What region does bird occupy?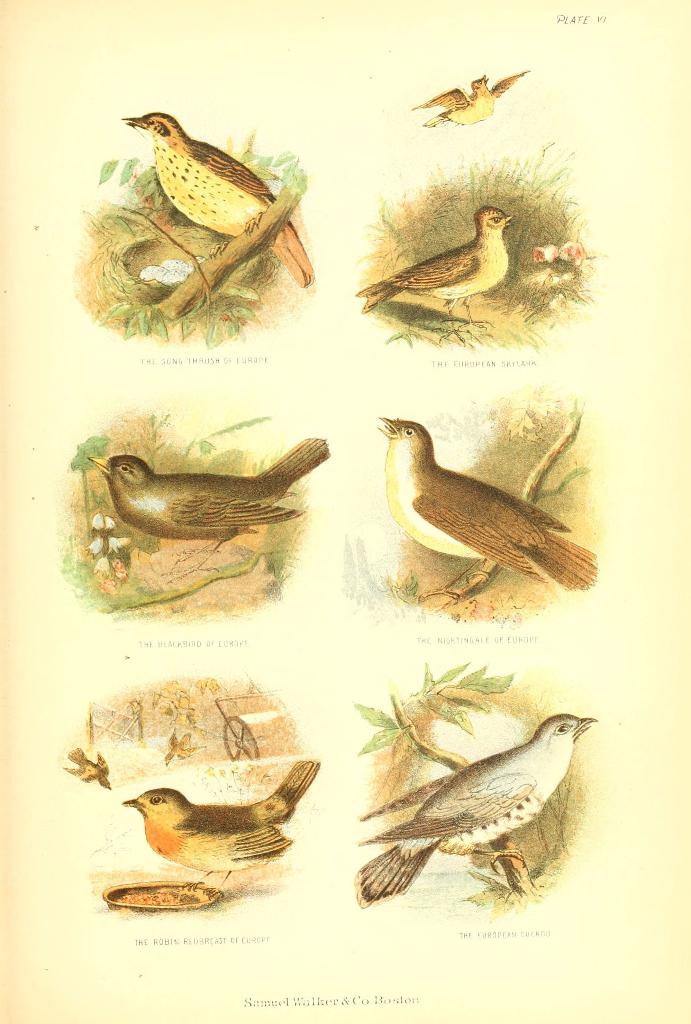
left=404, top=68, right=537, bottom=134.
